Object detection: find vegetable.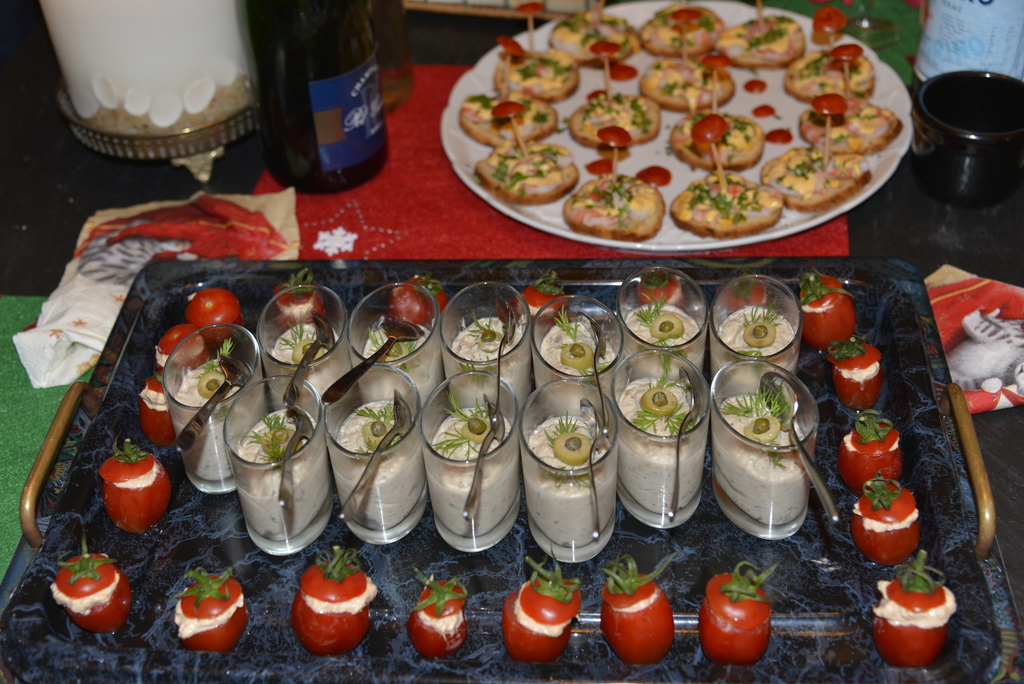
x1=637 y1=387 x2=678 y2=412.
